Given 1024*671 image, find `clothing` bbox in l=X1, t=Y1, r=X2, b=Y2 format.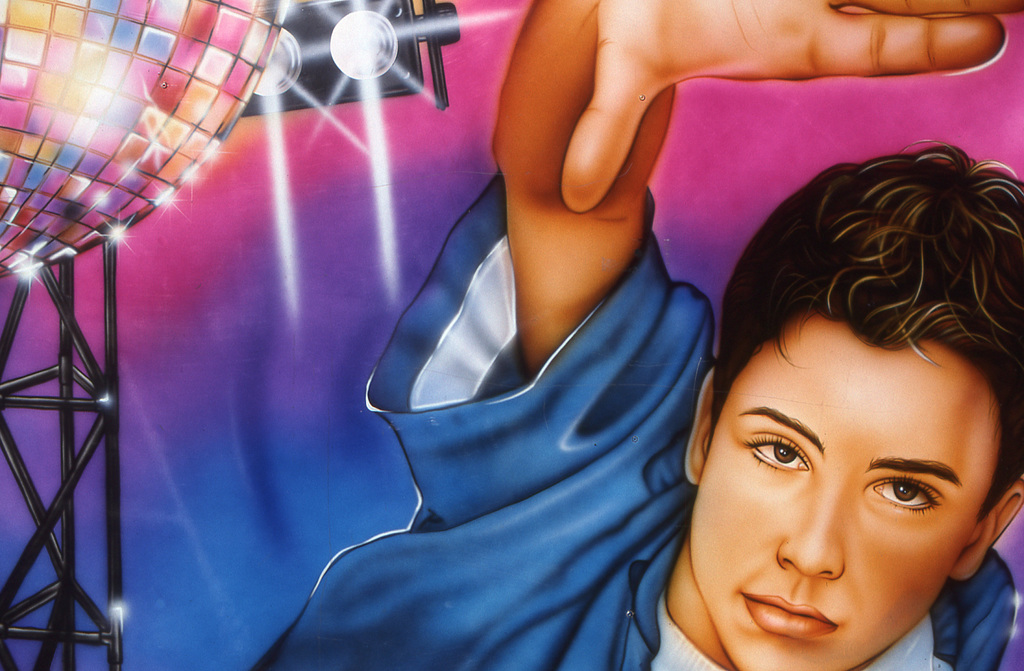
l=249, t=168, r=1014, b=670.
